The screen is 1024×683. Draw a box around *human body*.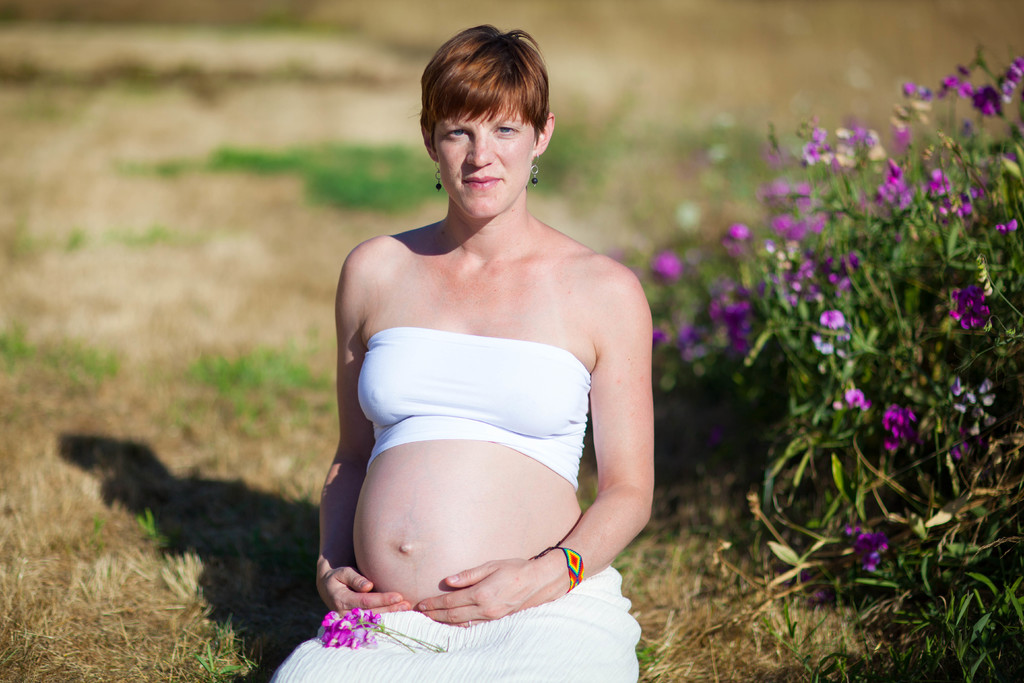
300 79 678 652.
